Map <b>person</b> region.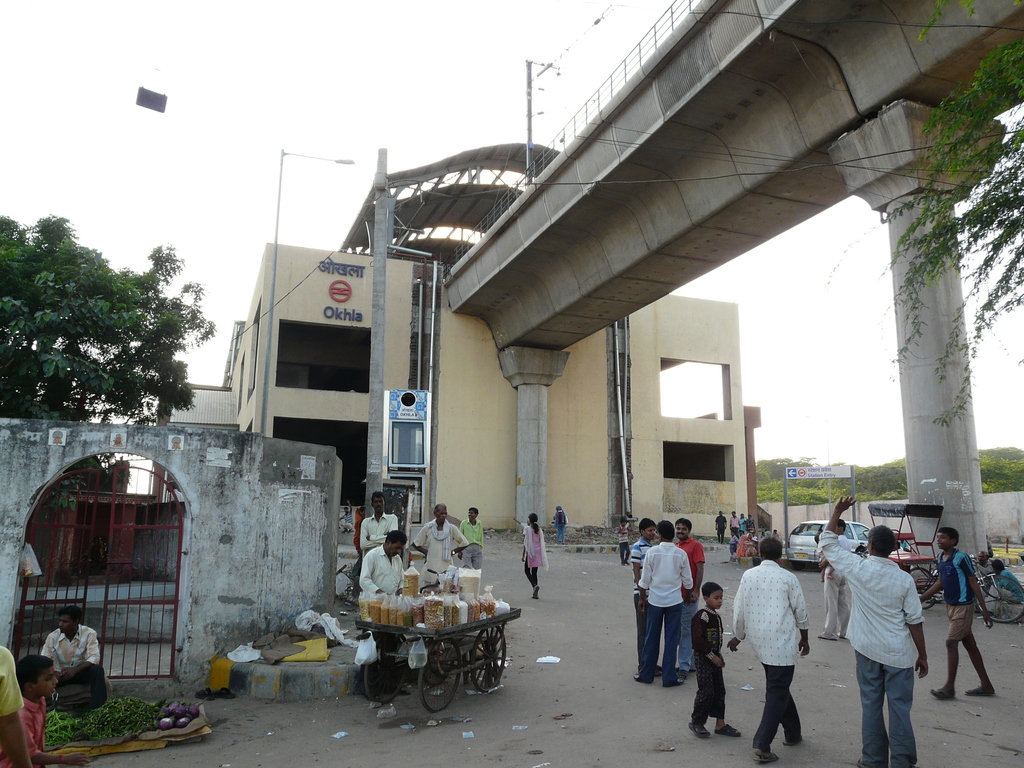
Mapped to x1=0, y1=653, x2=90, y2=767.
